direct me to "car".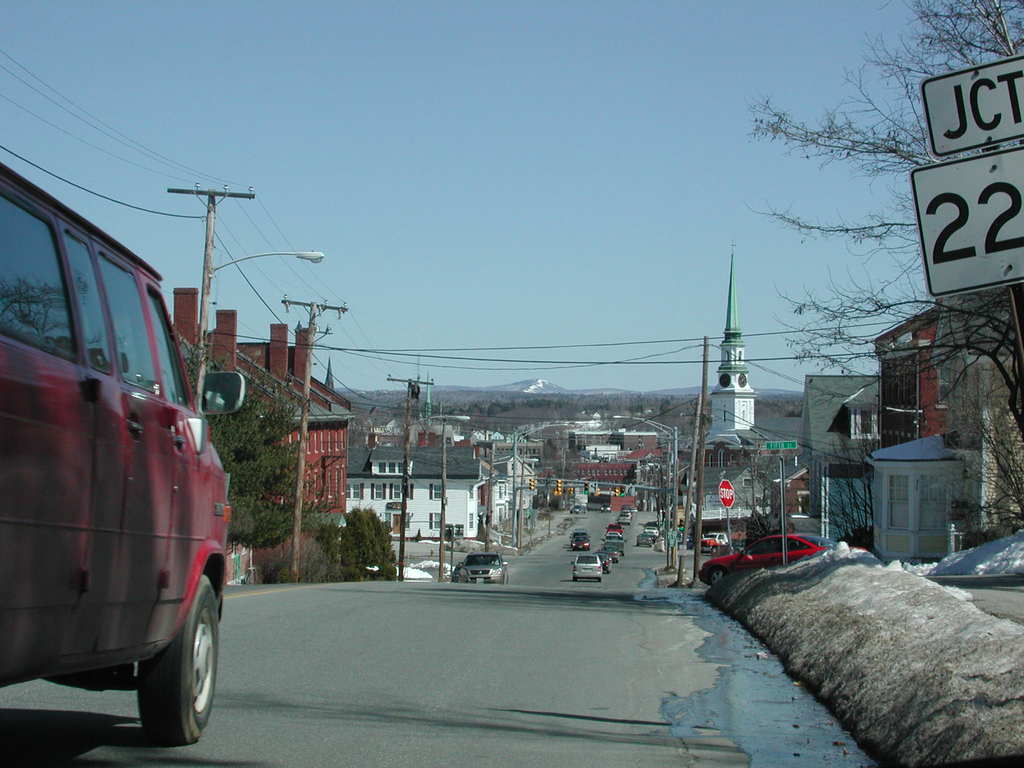
Direction: bbox=(643, 526, 655, 537).
